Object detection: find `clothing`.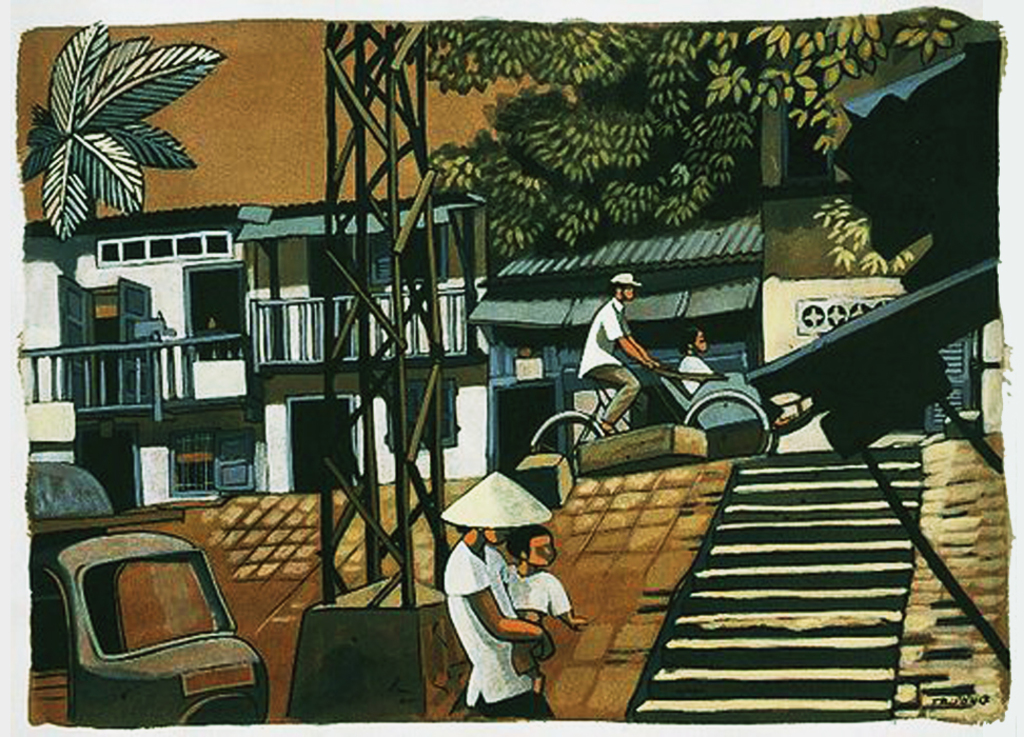
{"x1": 498, "y1": 565, "x2": 573, "y2": 676}.
